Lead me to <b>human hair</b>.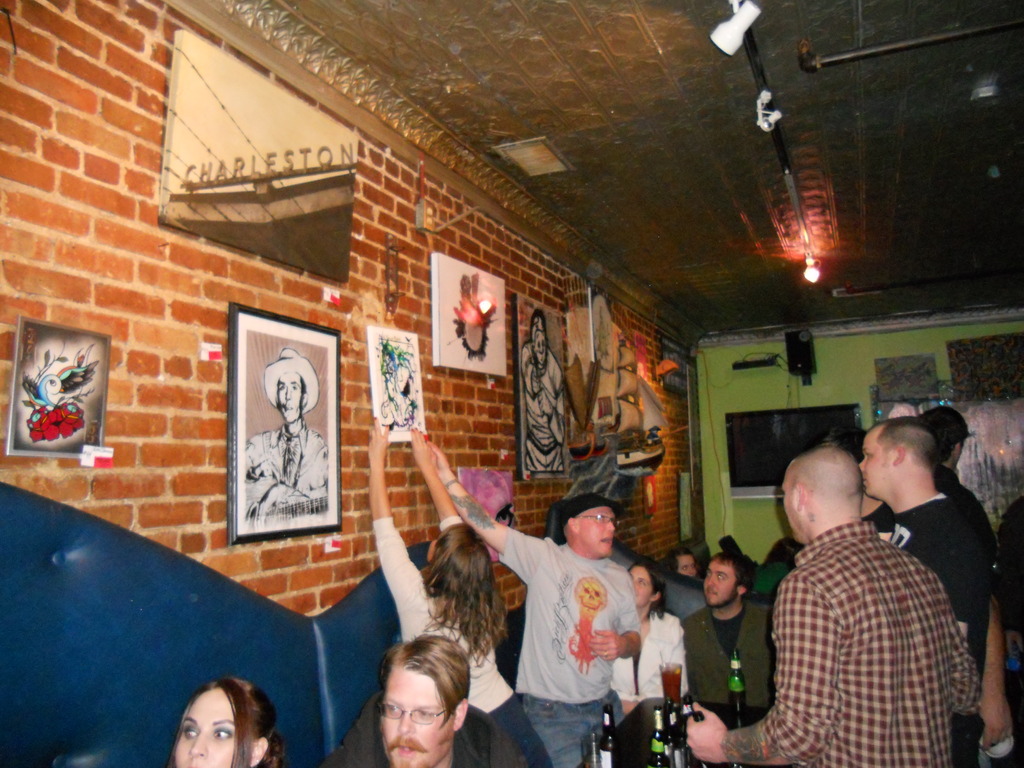
Lead to (660,547,698,581).
